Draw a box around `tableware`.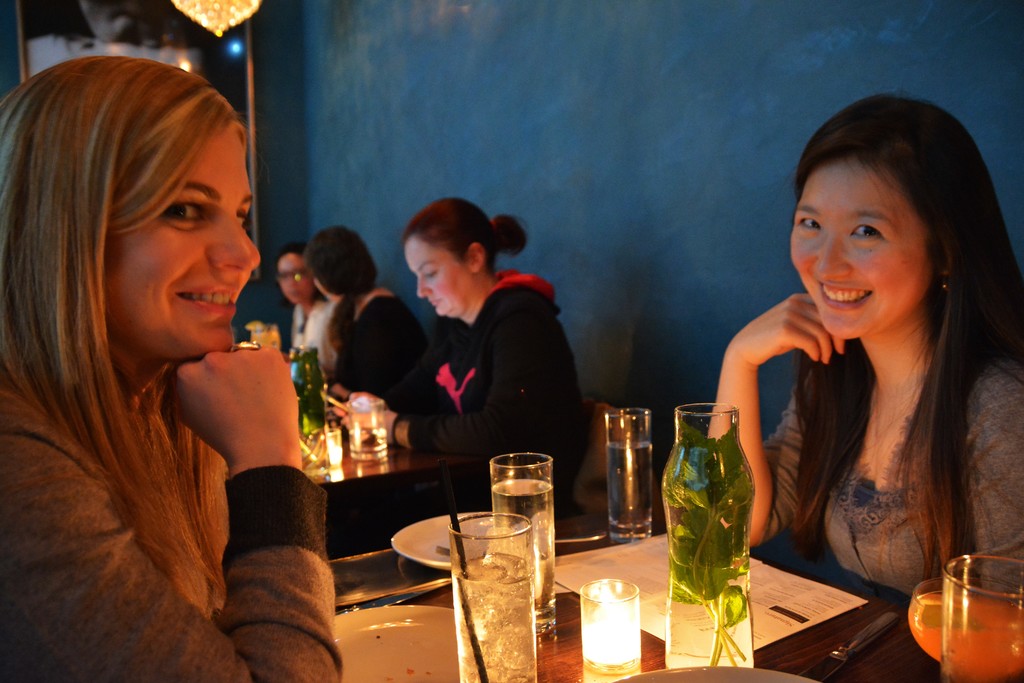
{"x1": 353, "y1": 393, "x2": 397, "y2": 465}.
